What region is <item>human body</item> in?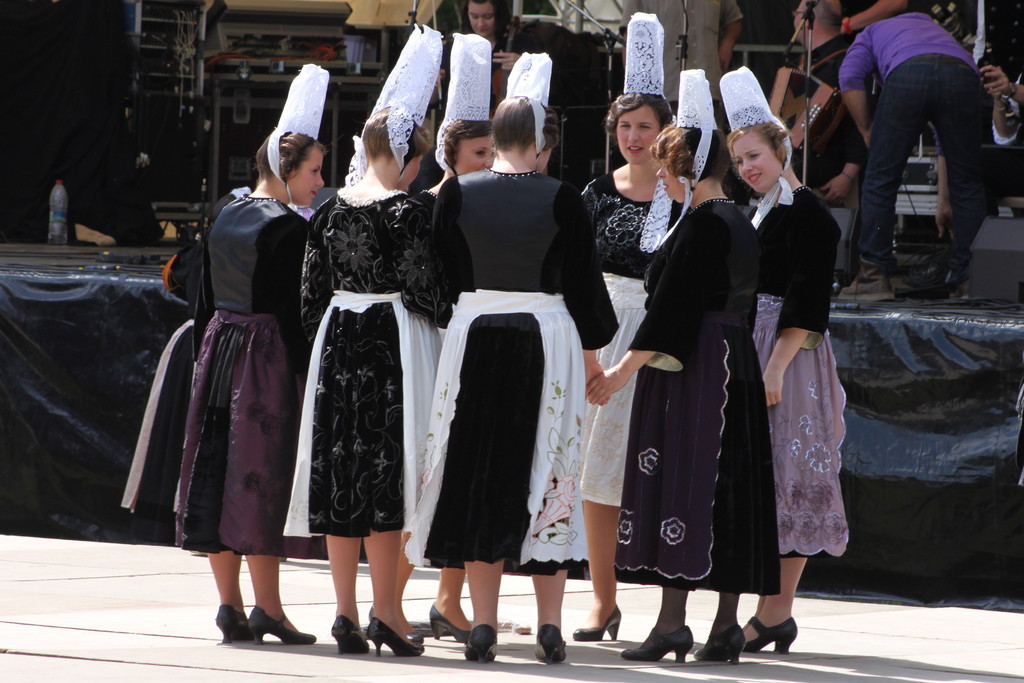
bbox(987, 70, 1023, 220).
